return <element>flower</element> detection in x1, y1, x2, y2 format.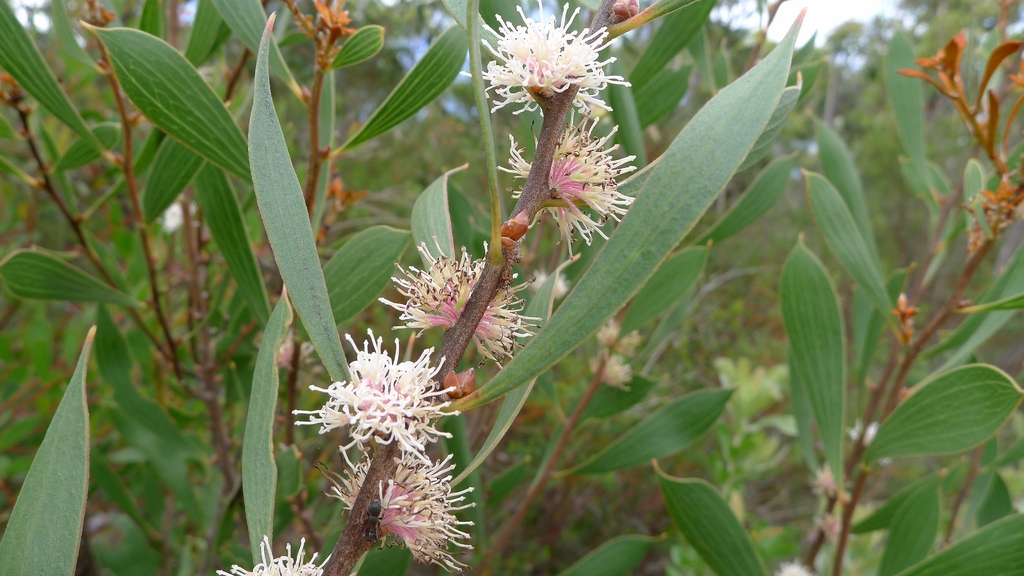
495, 105, 643, 264.
